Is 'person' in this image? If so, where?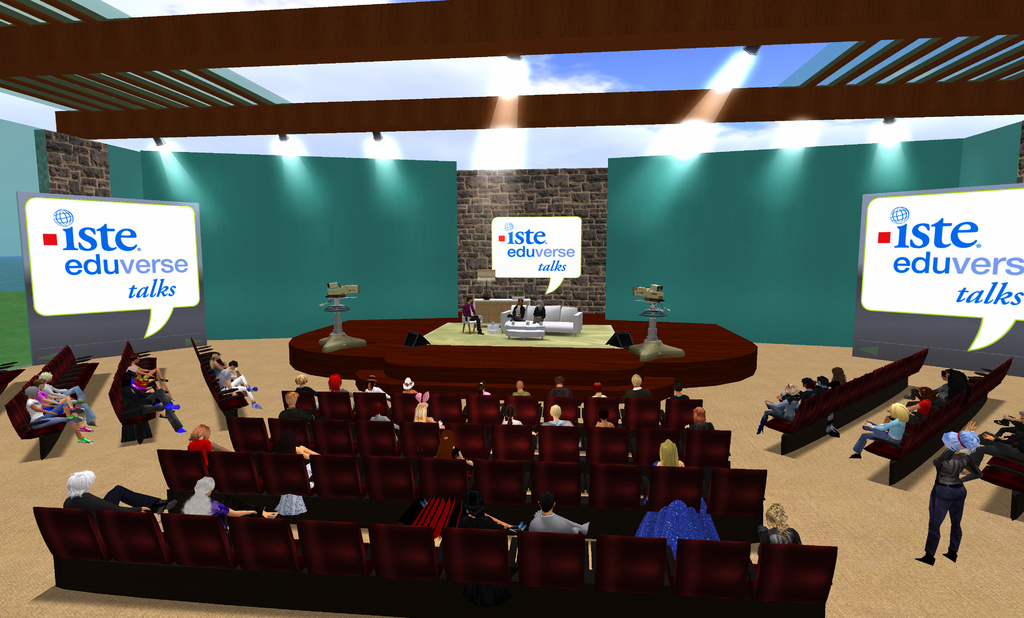
Yes, at {"x1": 460, "y1": 297, "x2": 485, "y2": 336}.
